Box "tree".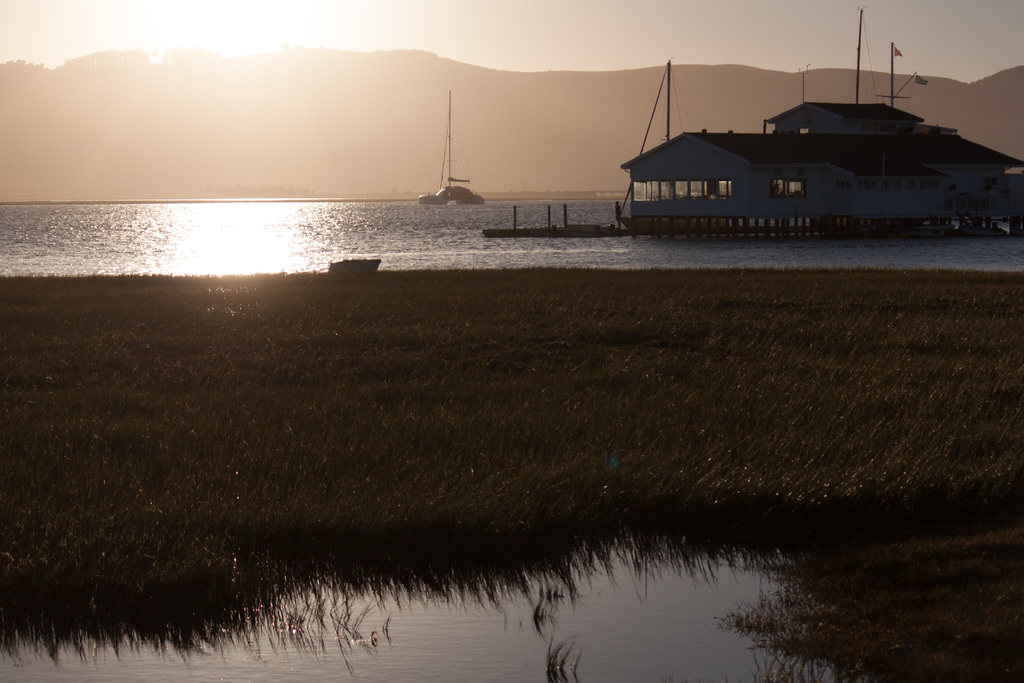
[left=276, top=38, right=289, bottom=51].
